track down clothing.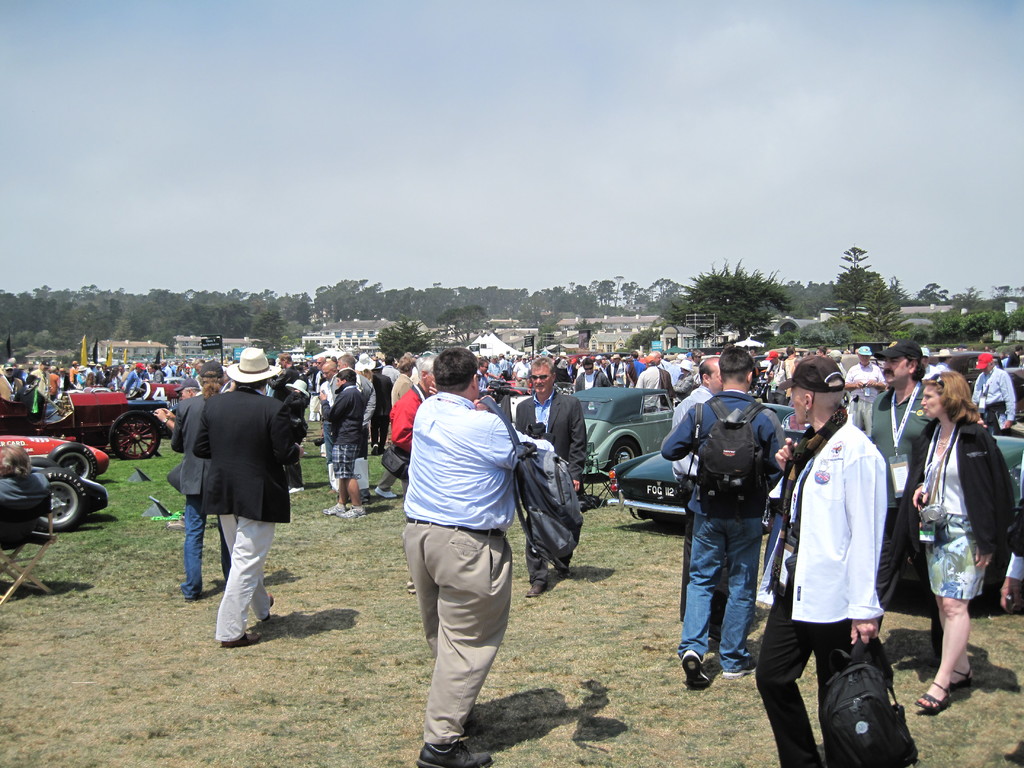
Tracked to {"x1": 972, "y1": 362, "x2": 1016, "y2": 433}.
